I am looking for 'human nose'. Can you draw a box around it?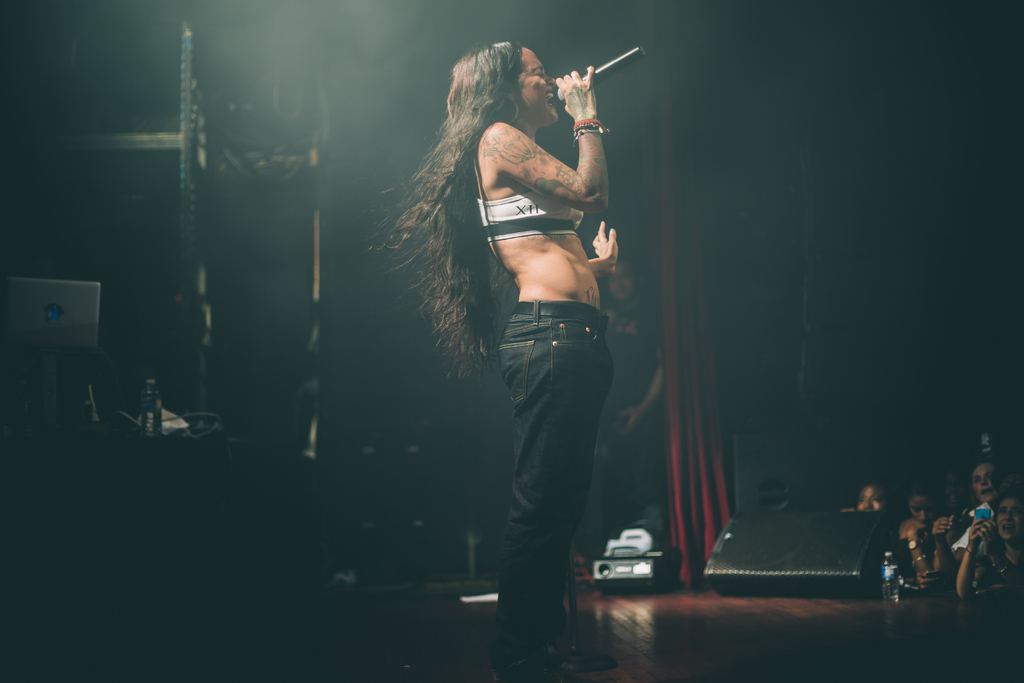
Sure, the bounding box is crop(545, 76, 557, 85).
